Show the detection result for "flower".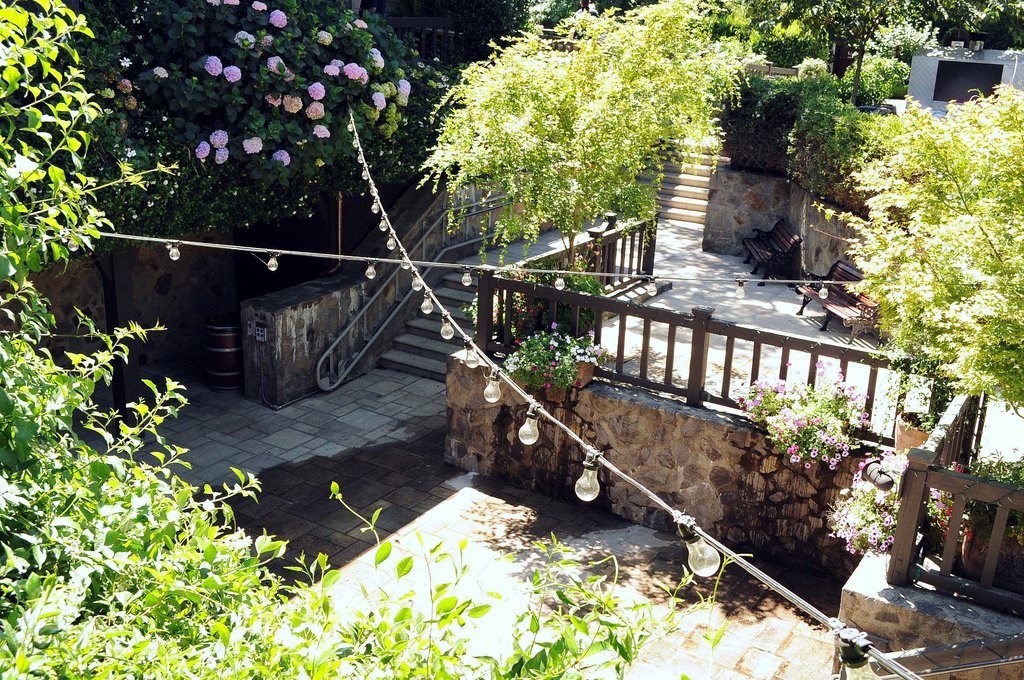
Rect(285, 94, 301, 113).
